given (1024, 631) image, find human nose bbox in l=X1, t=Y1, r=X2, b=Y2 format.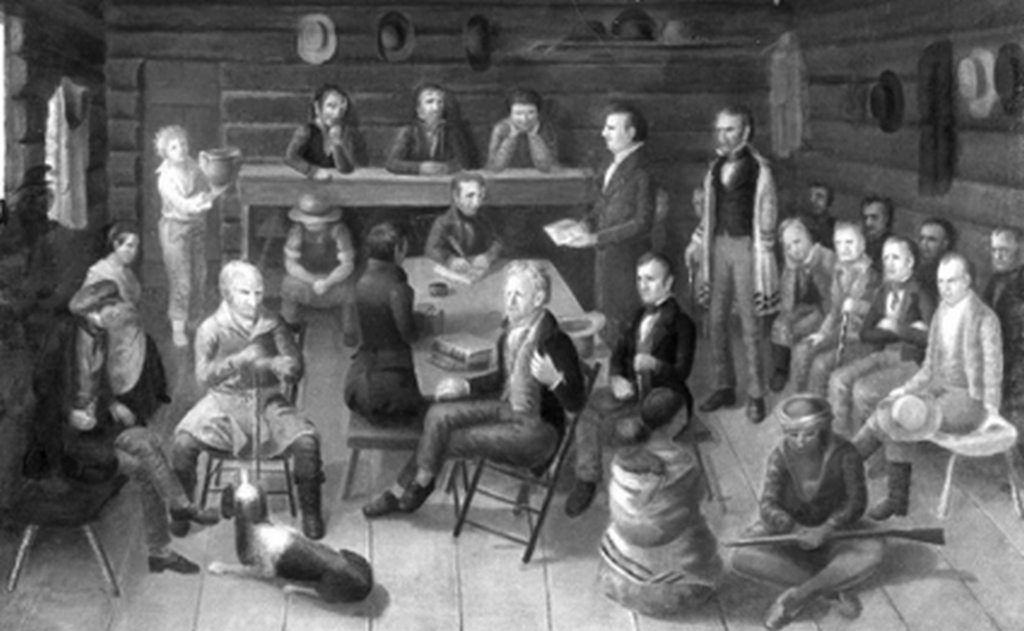
l=602, t=125, r=610, b=136.
